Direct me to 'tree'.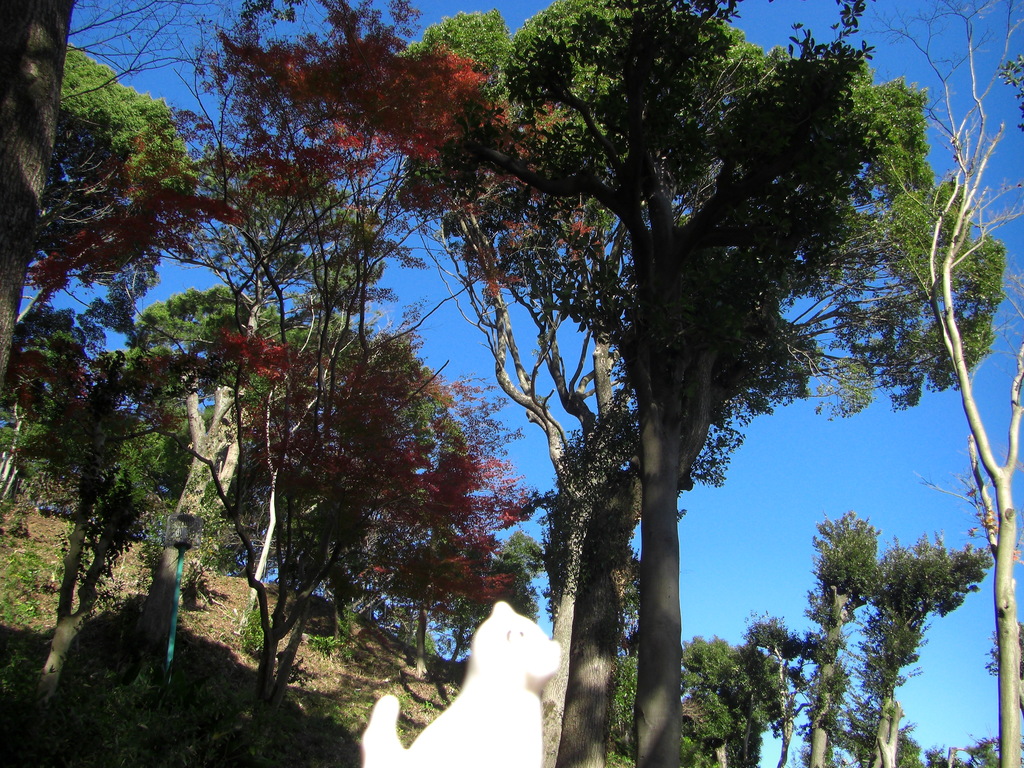
Direction: (95,282,338,767).
